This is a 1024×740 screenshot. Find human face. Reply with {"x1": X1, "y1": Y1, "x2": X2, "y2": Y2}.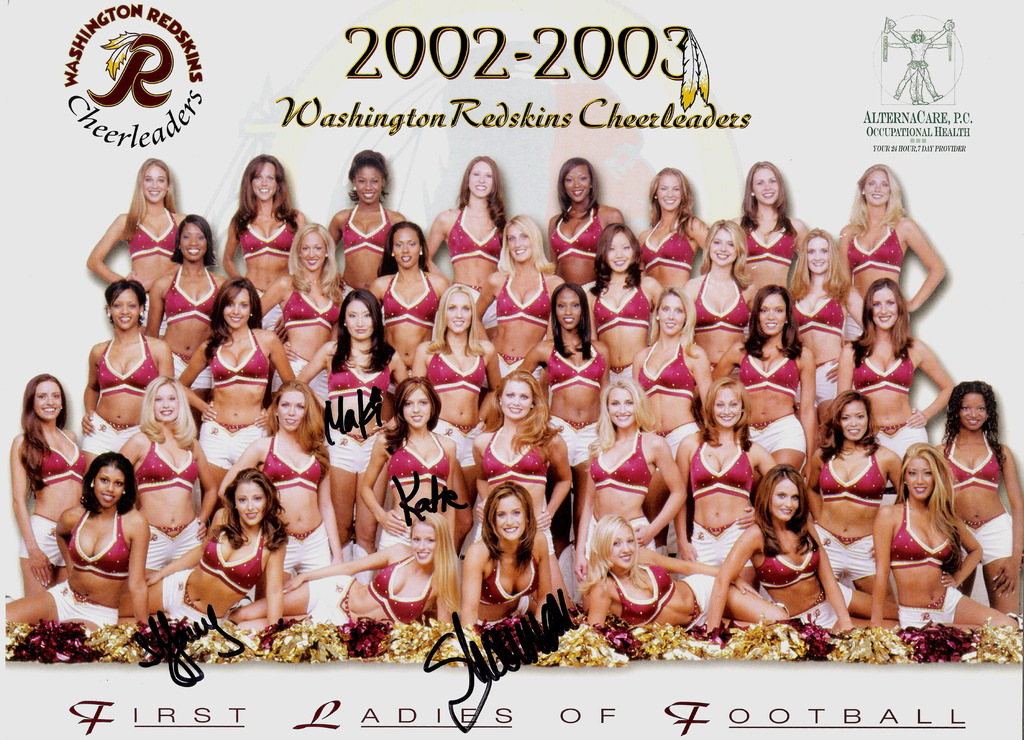
{"x1": 752, "y1": 168, "x2": 781, "y2": 206}.
